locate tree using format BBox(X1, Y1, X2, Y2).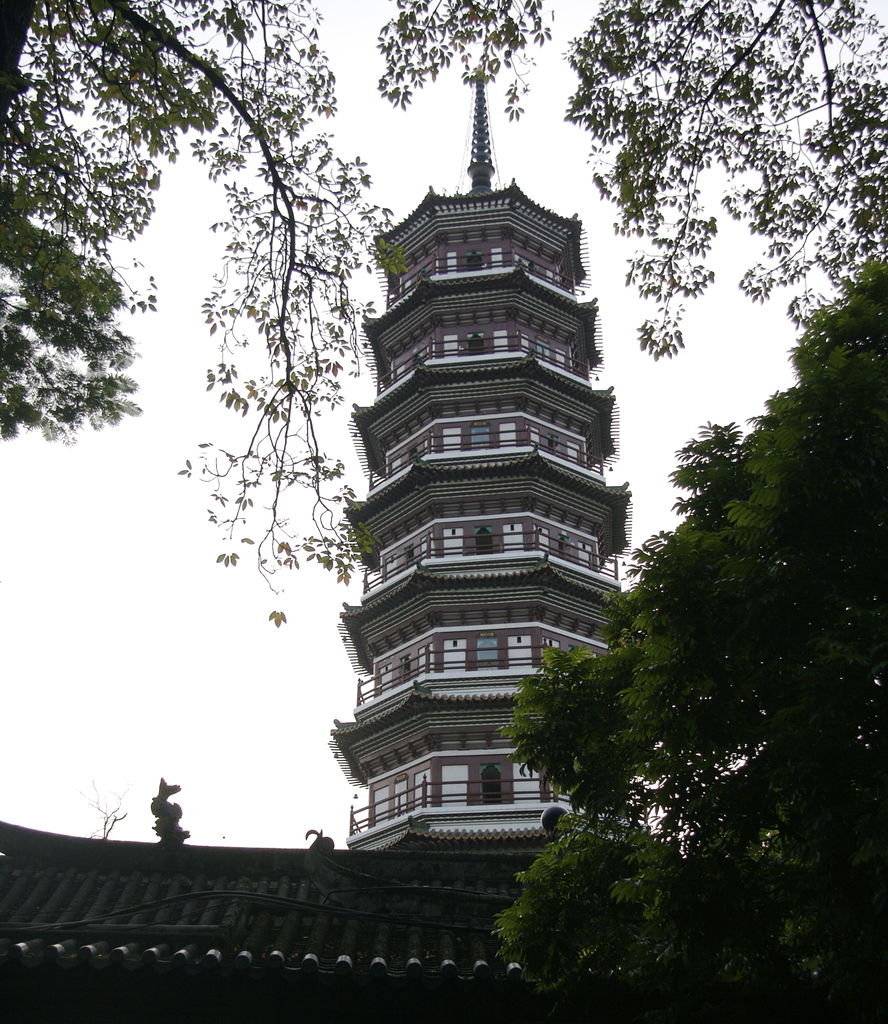
BBox(371, 0, 887, 357).
